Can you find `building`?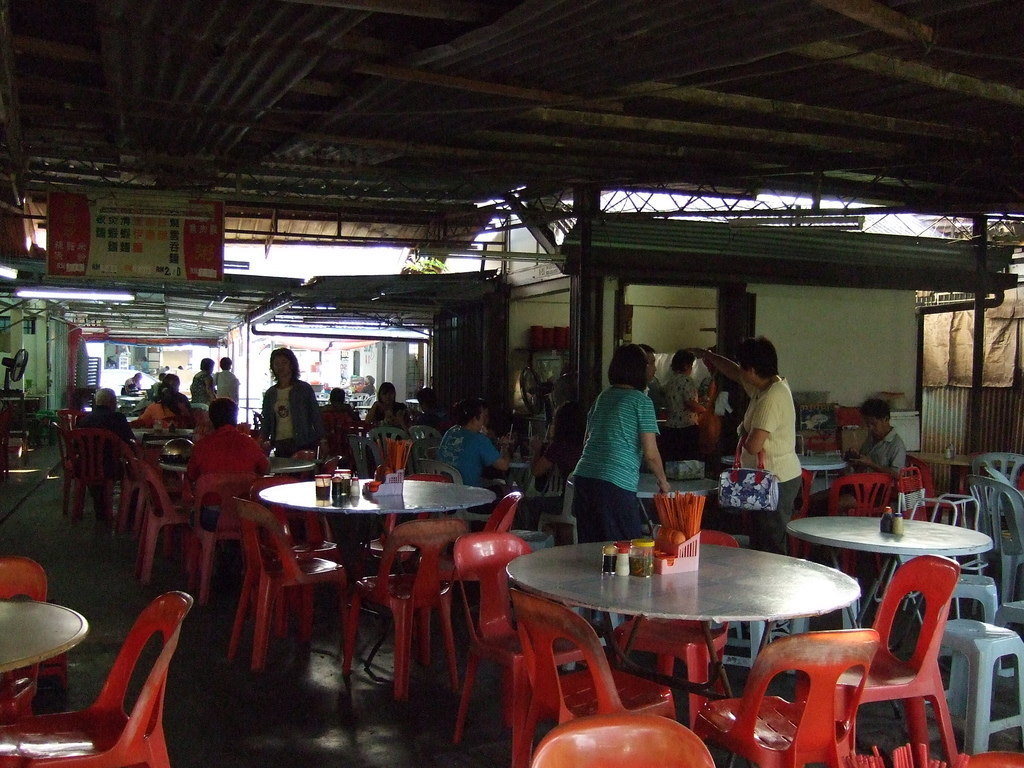
Yes, bounding box: (0,0,1023,767).
